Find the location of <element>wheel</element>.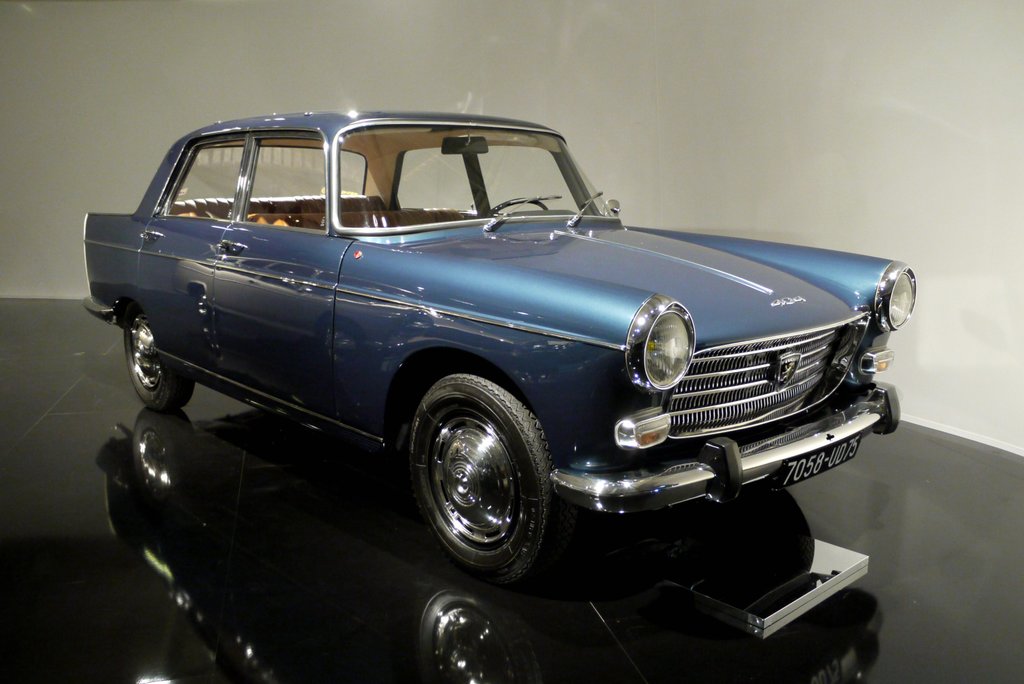
Location: [403, 382, 557, 577].
